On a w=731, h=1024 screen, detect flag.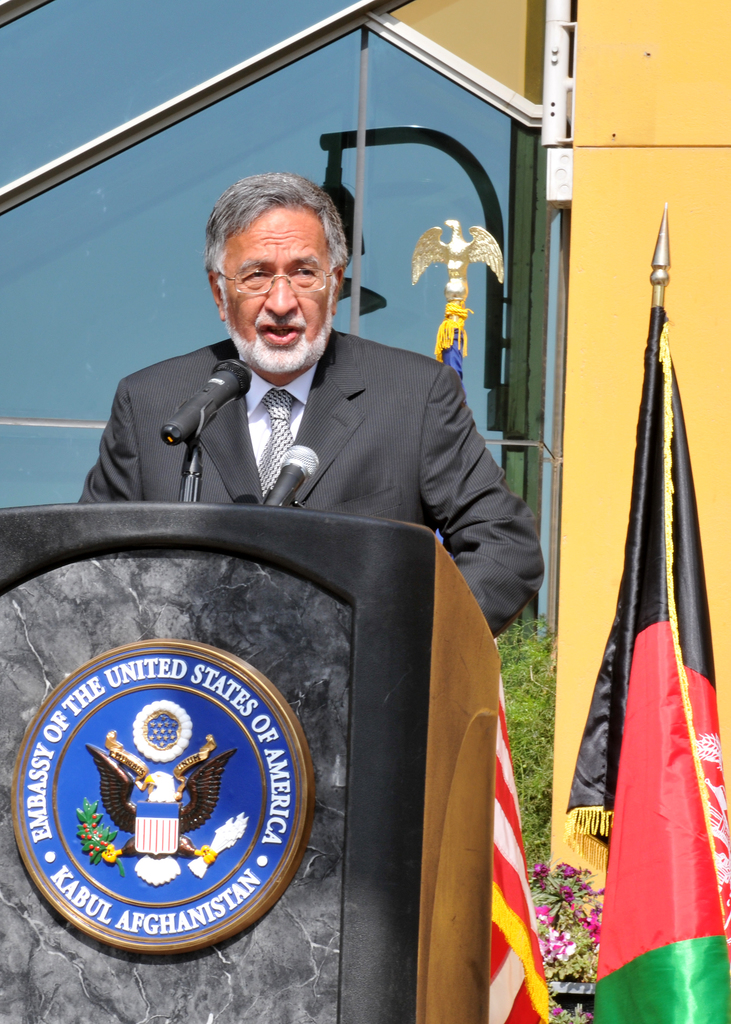
[x1=478, y1=680, x2=575, y2=1023].
